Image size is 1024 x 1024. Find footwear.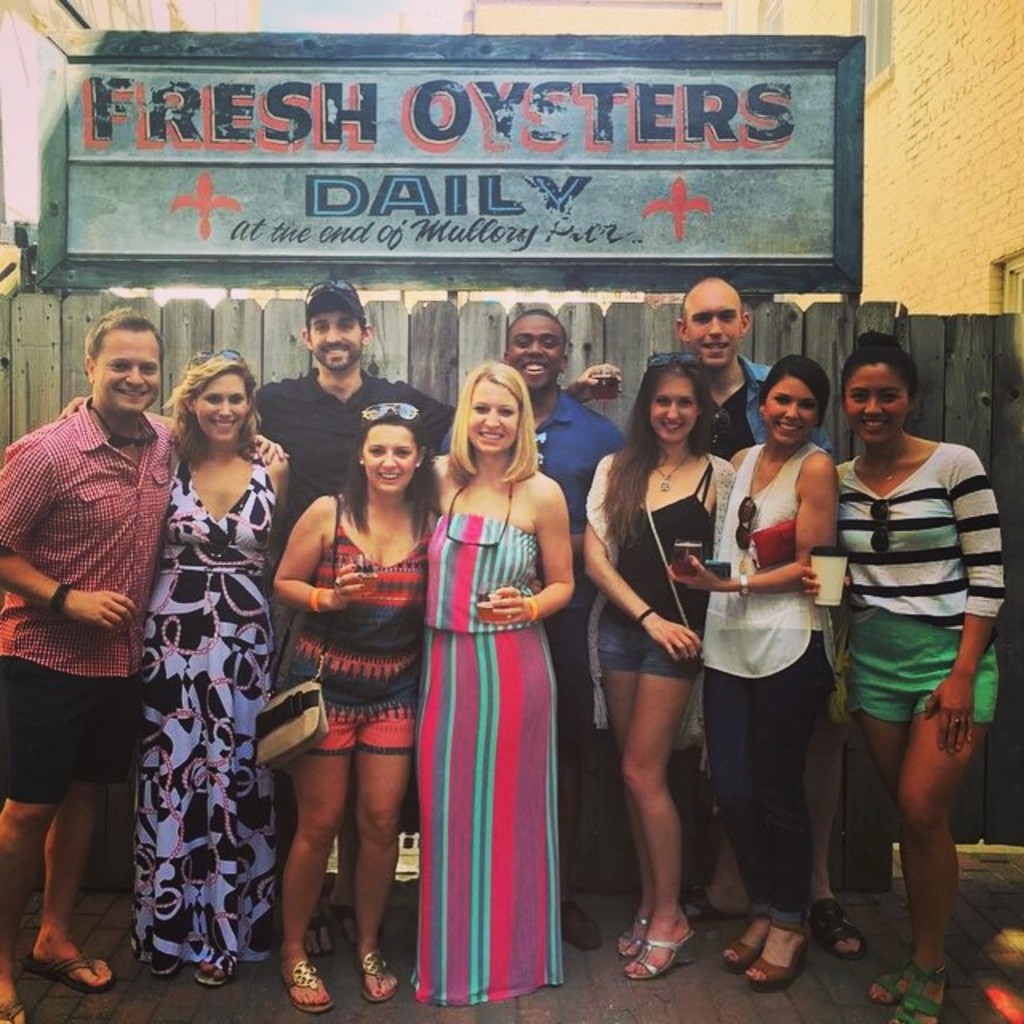
box(560, 899, 603, 954).
